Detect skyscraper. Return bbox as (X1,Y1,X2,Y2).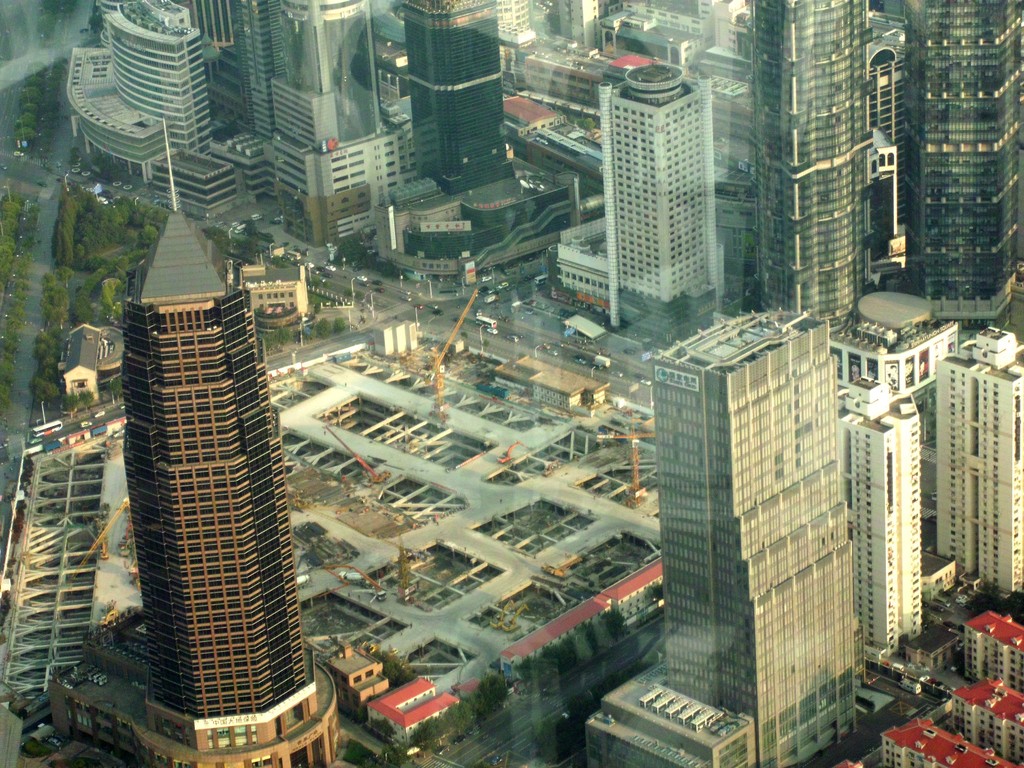
(410,0,508,192).
